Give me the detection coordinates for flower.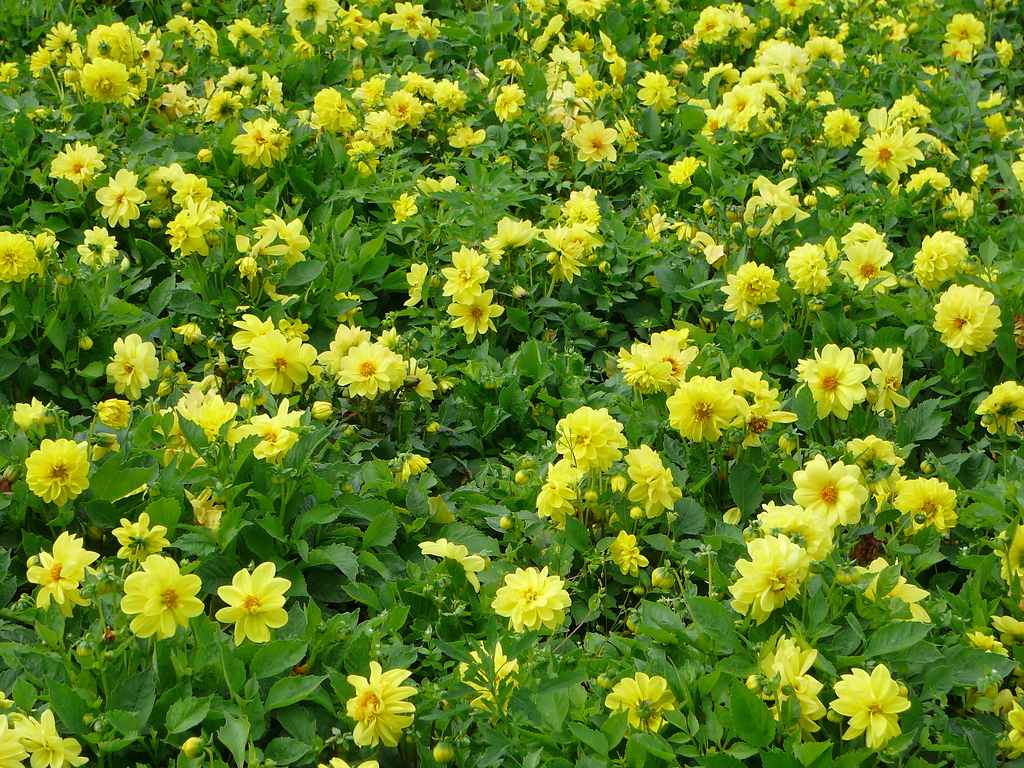
x1=108, y1=331, x2=161, y2=405.
